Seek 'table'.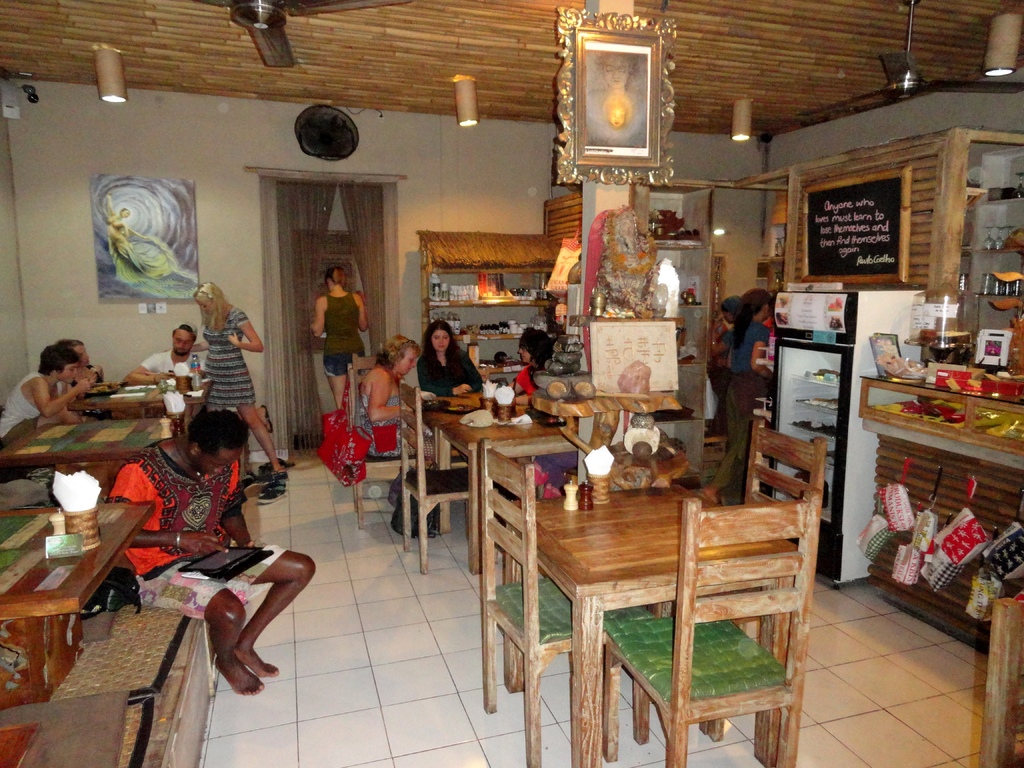
select_region(2, 495, 156, 705).
